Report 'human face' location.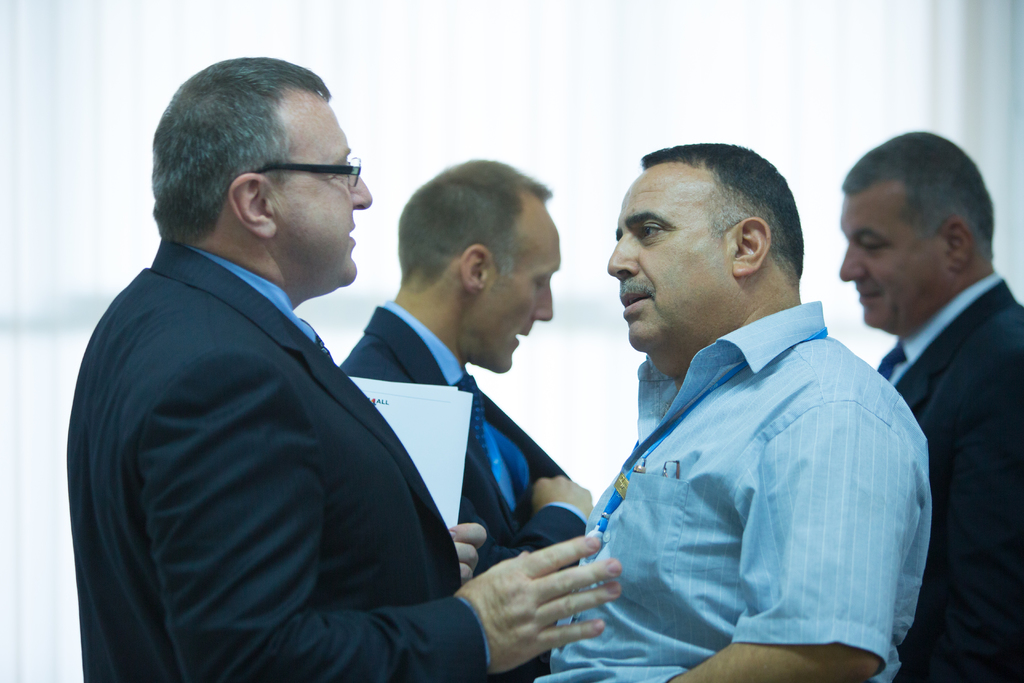
Report: left=831, top=179, right=934, bottom=329.
